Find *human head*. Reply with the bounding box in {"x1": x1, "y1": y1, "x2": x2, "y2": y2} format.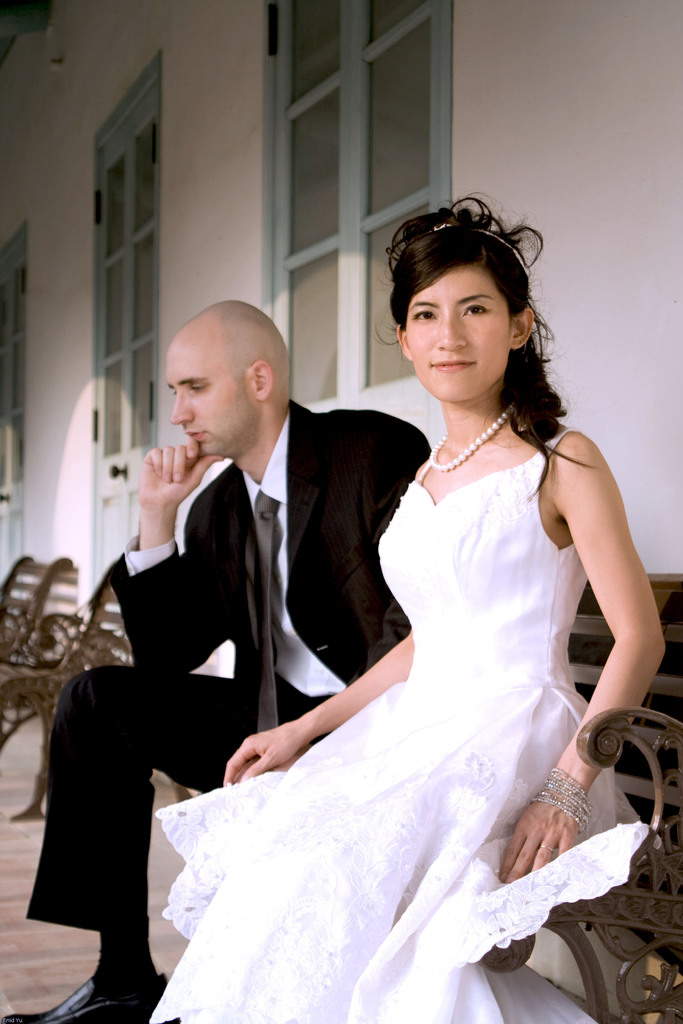
{"x1": 167, "y1": 299, "x2": 286, "y2": 461}.
